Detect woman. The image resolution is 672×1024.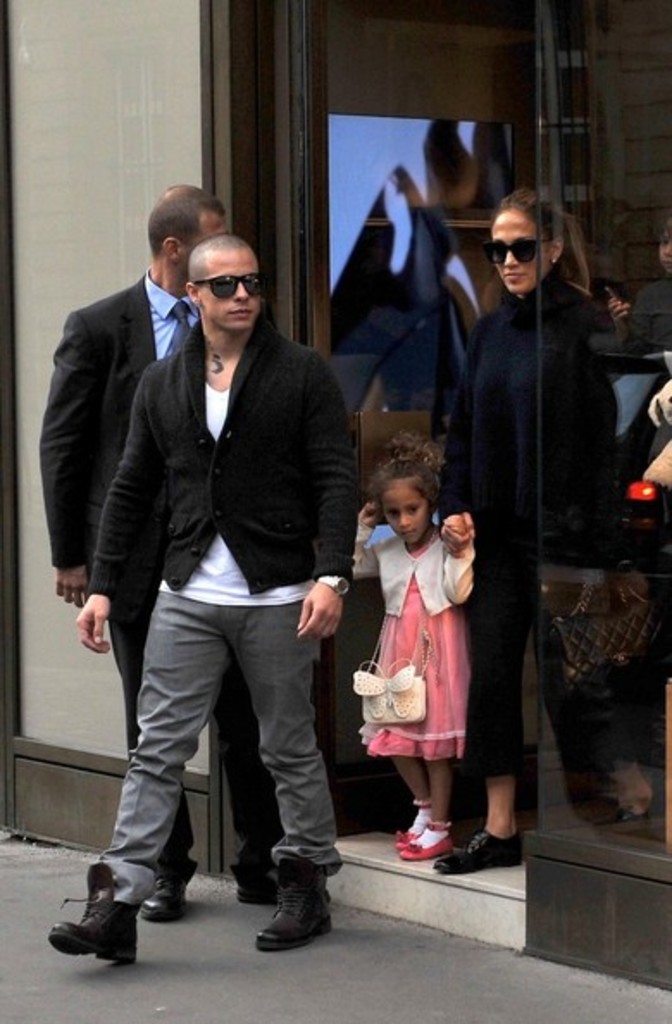
bbox=(445, 155, 629, 827).
